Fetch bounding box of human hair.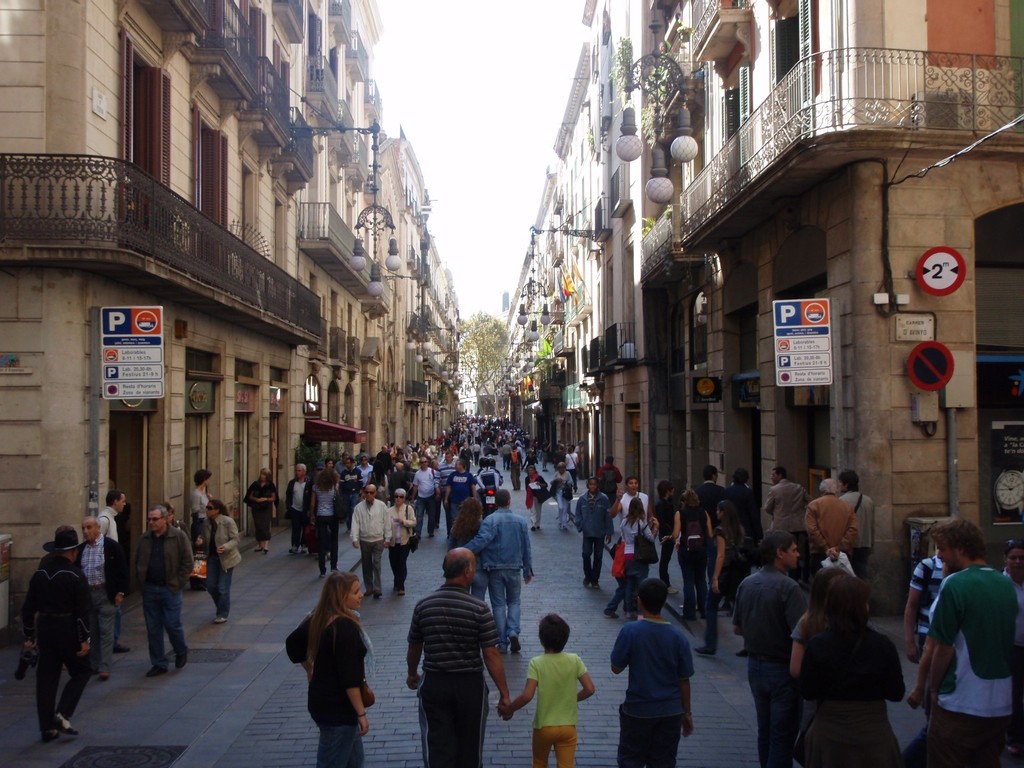
Bbox: [left=261, top=467, right=274, bottom=485].
